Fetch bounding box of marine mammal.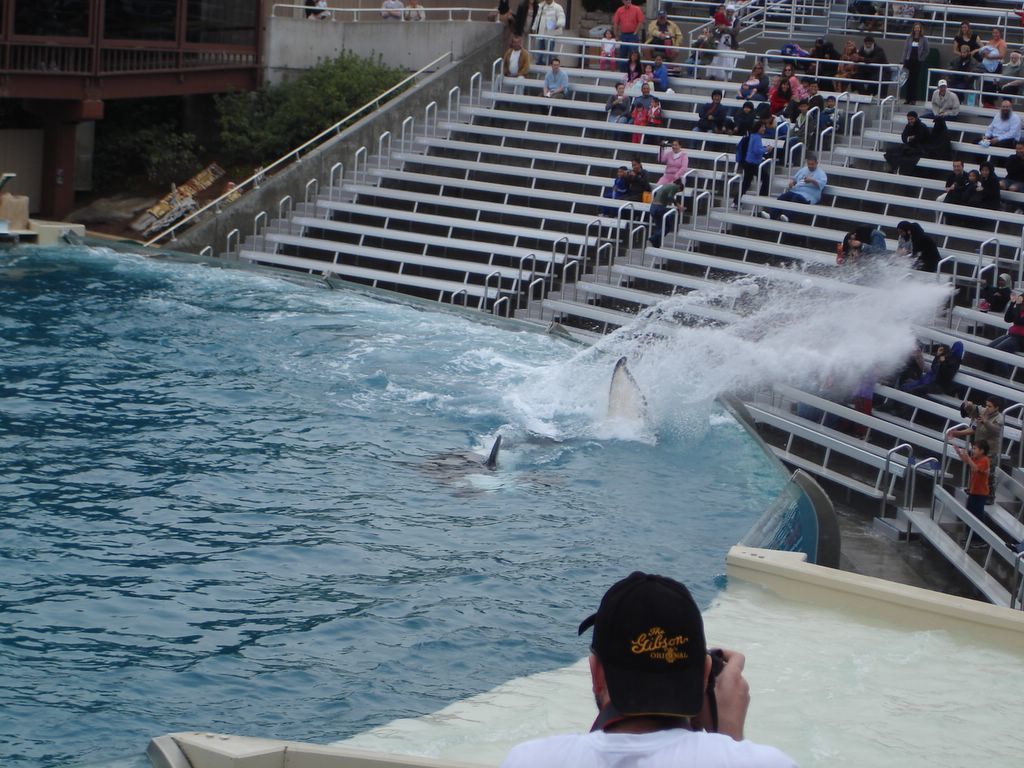
Bbox: rect(602, 358, 671, 445).
